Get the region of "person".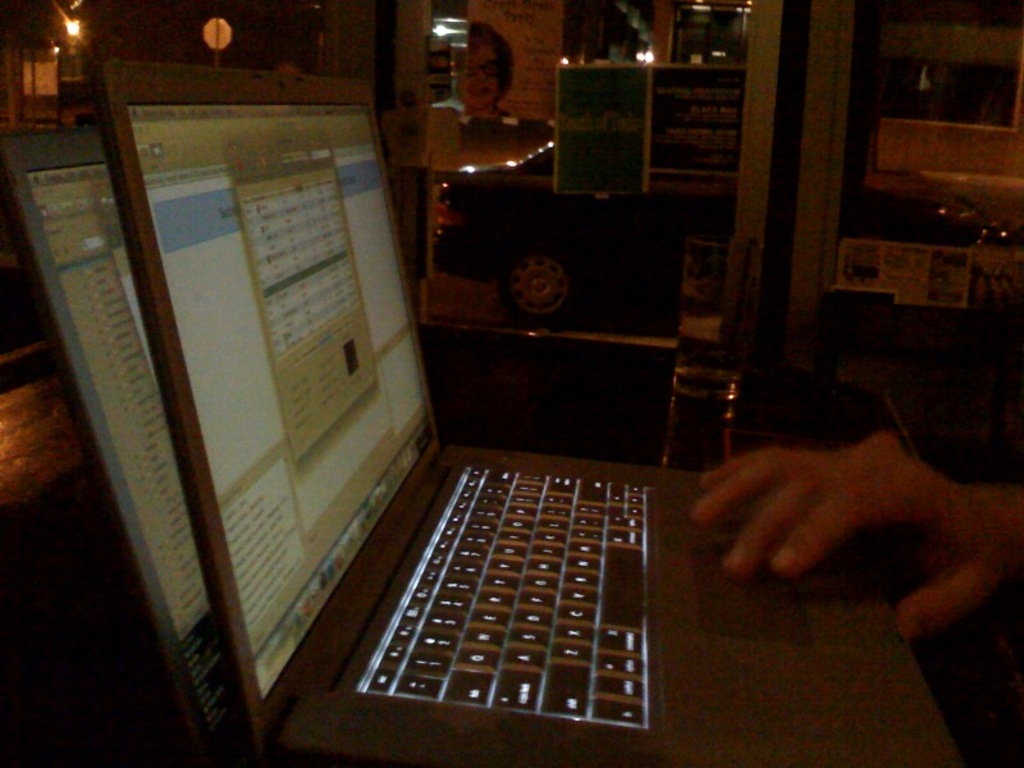
pyautogui.locateOnScreen(691, 389, 1023, 649).
